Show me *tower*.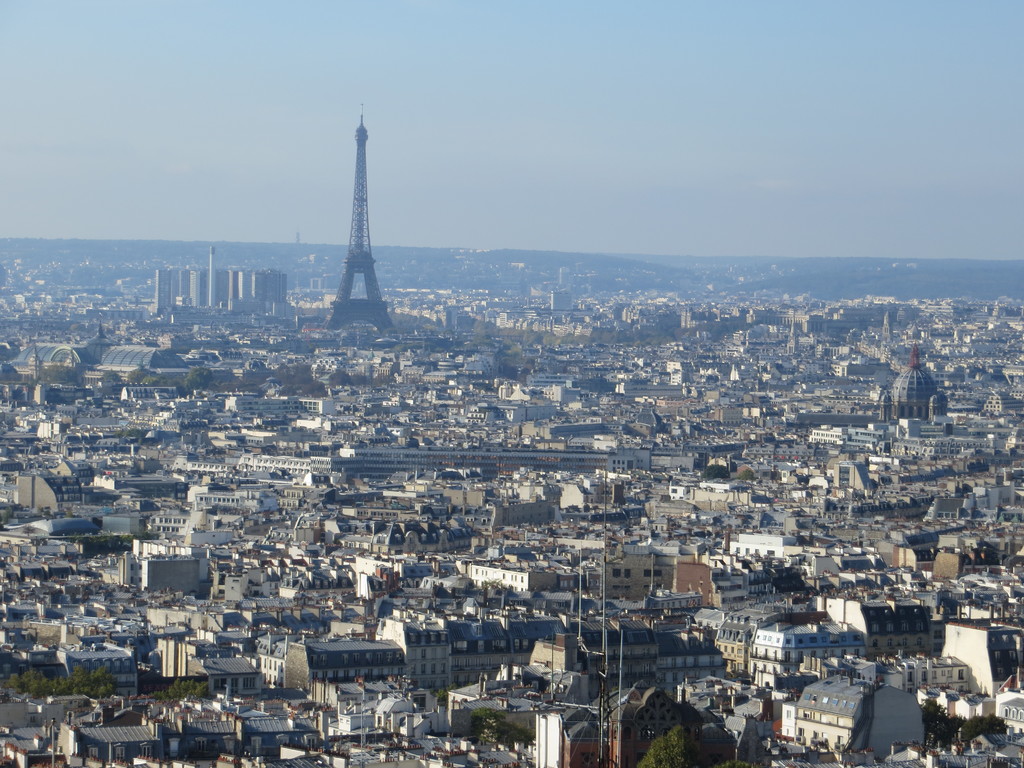
*tower* is here: region(890, 368, 936, 415).
